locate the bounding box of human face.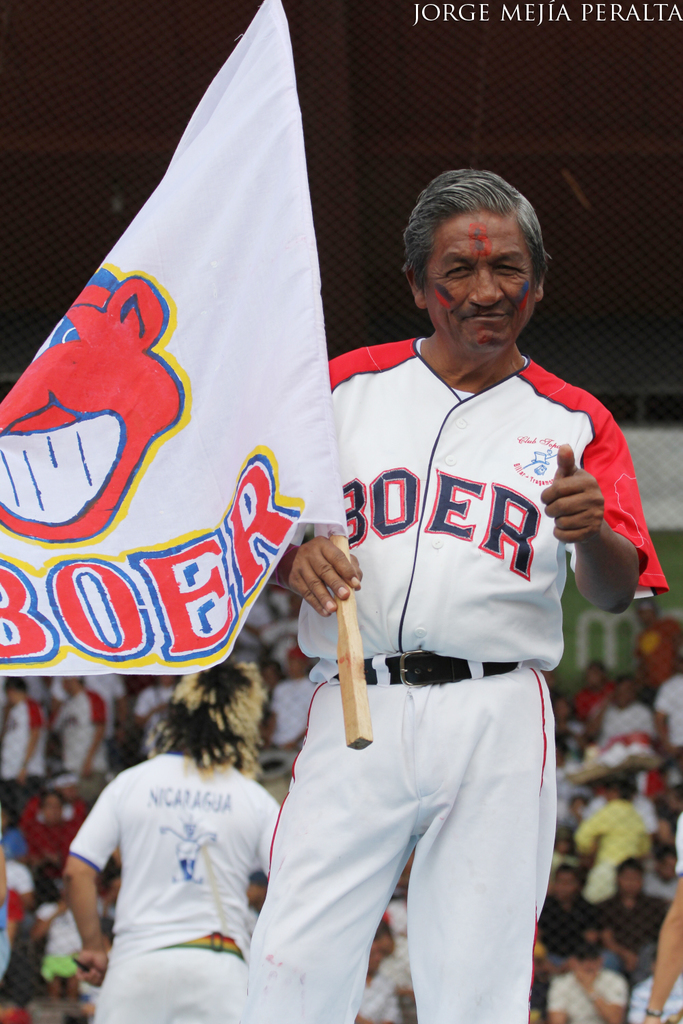
Bounding box: detection(426, 203, 545, 338).
